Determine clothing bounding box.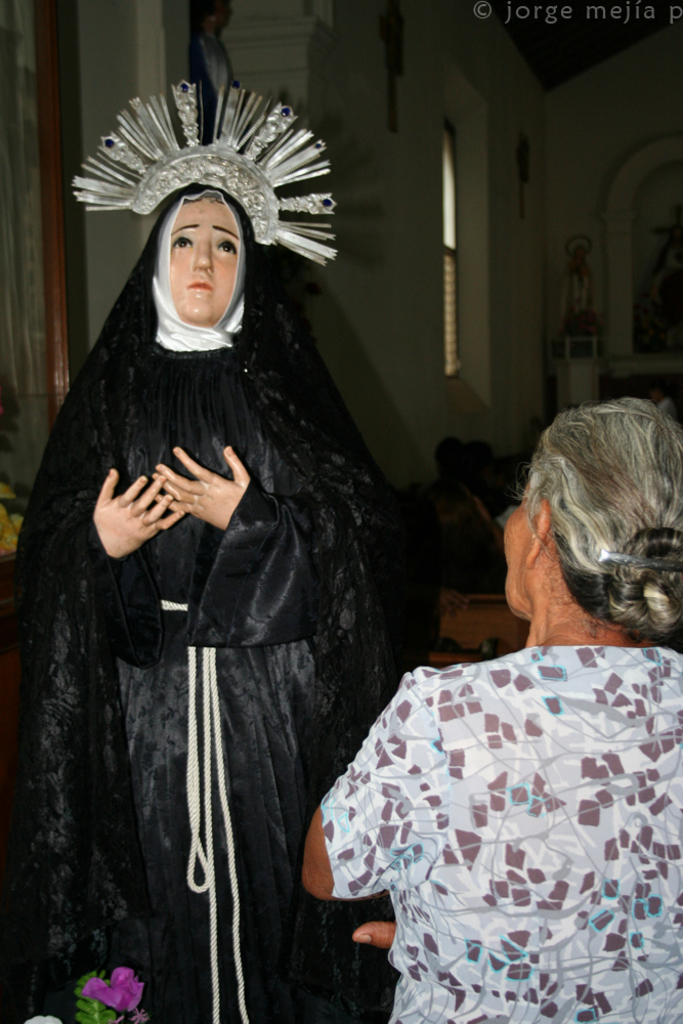
Determined: <region>296, 650, 682, 1023</region>.
